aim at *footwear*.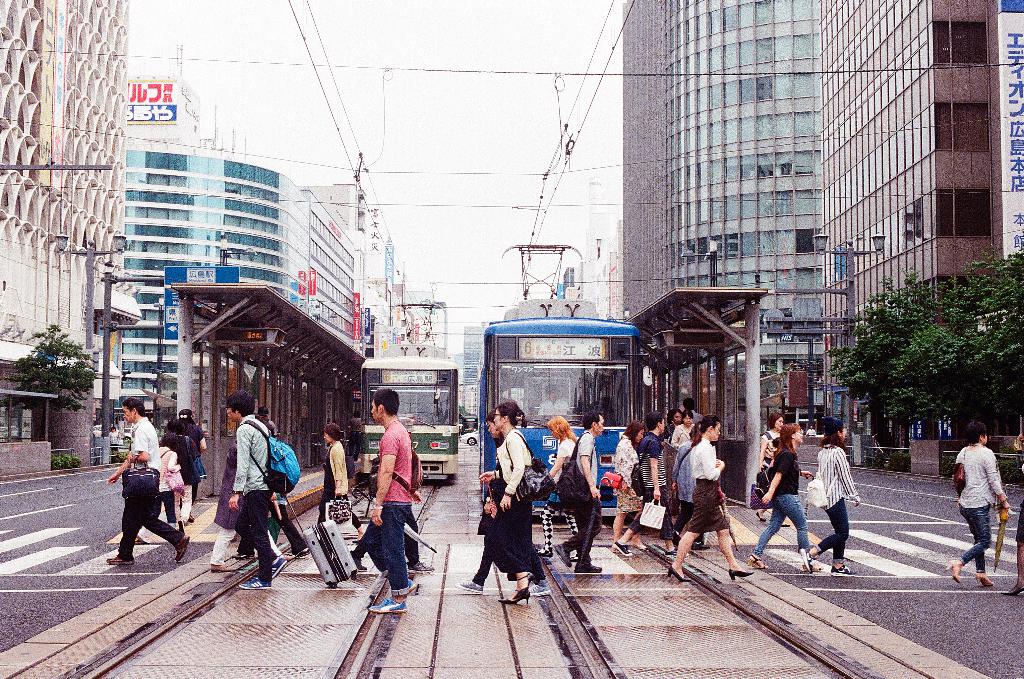
Aimed at left=946, top=559, right=961, bottom=582.
